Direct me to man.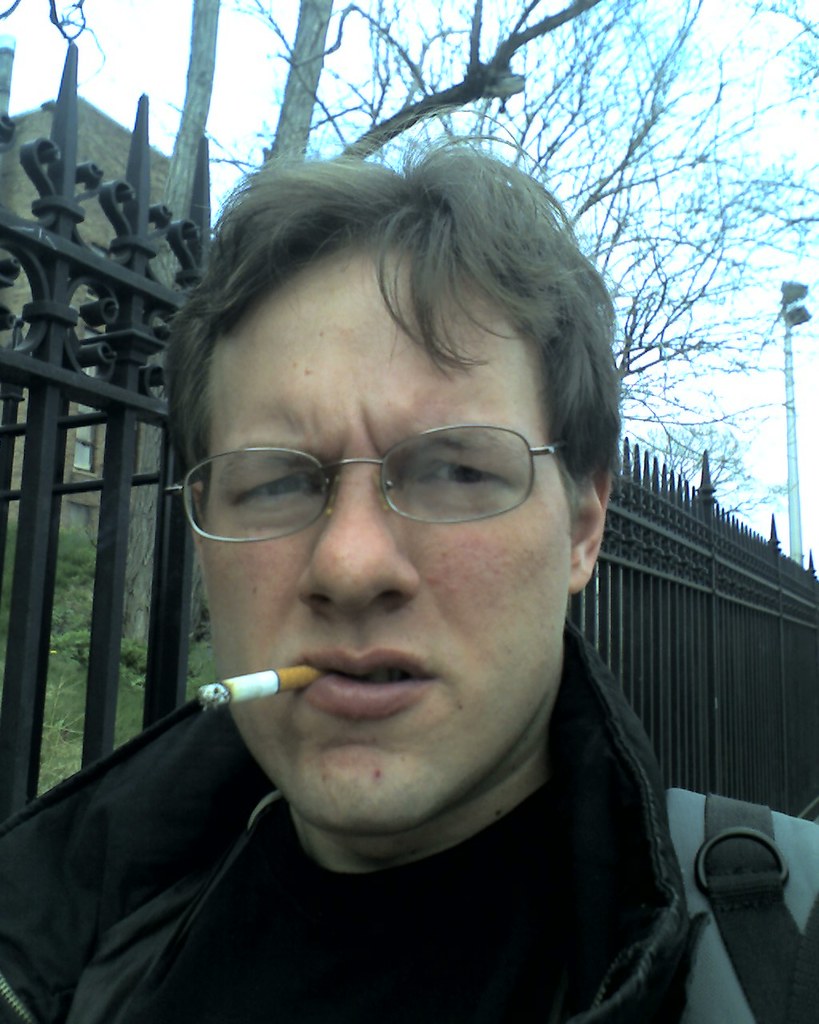
Direction: box=[5, 136, 796, 1023].
